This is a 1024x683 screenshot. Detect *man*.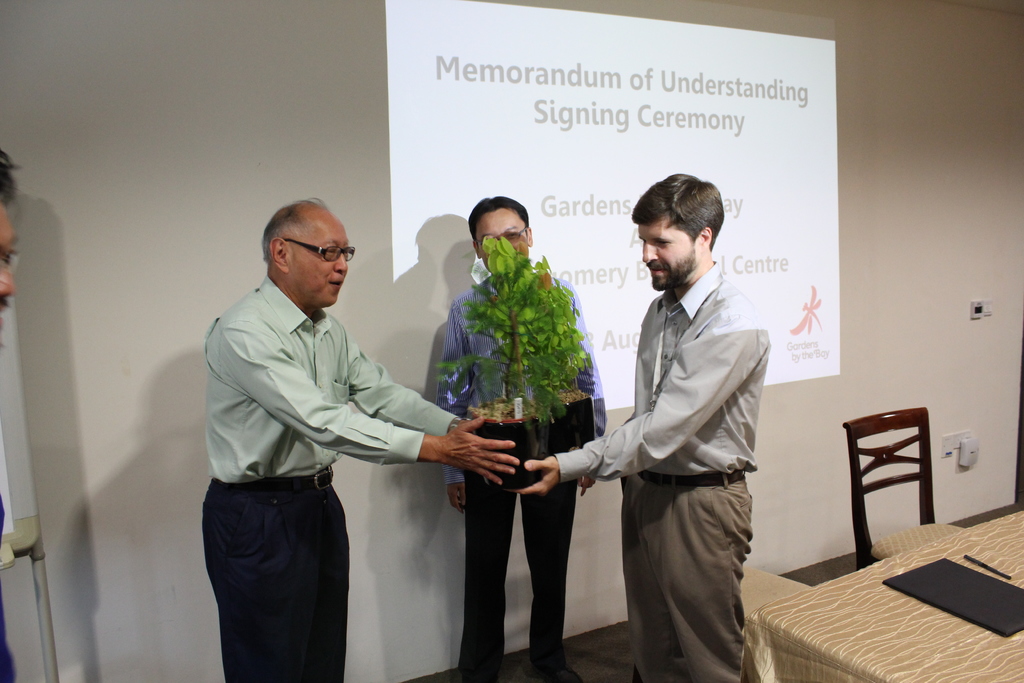
bbox=[500, 177, 771, 682].
